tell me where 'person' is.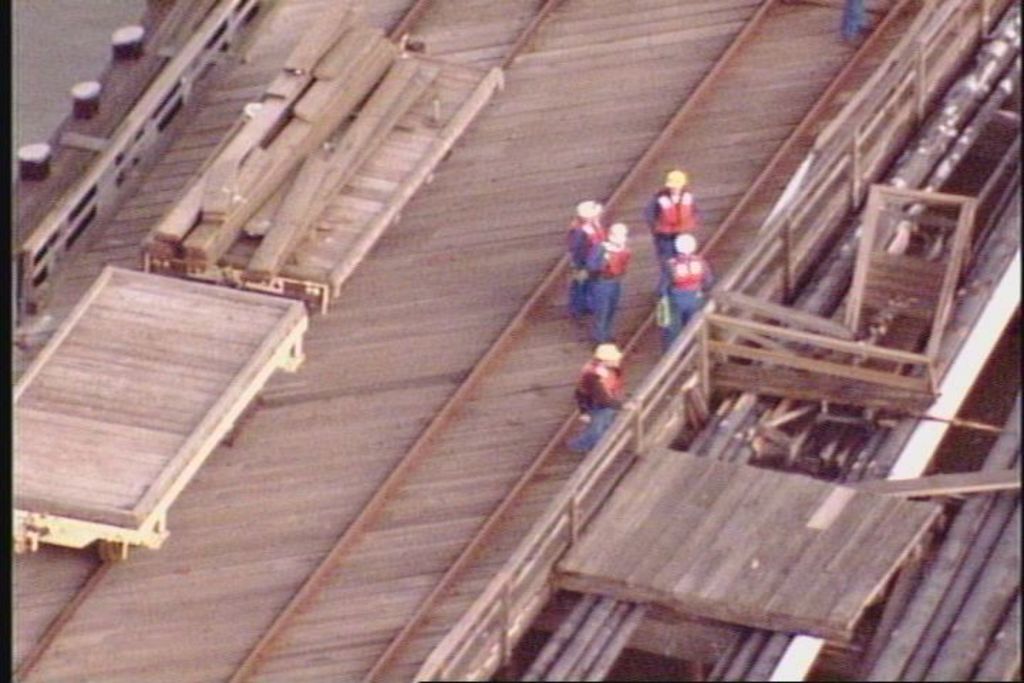
'person' is at [left=589, top=222, right=627, bottom=342].
